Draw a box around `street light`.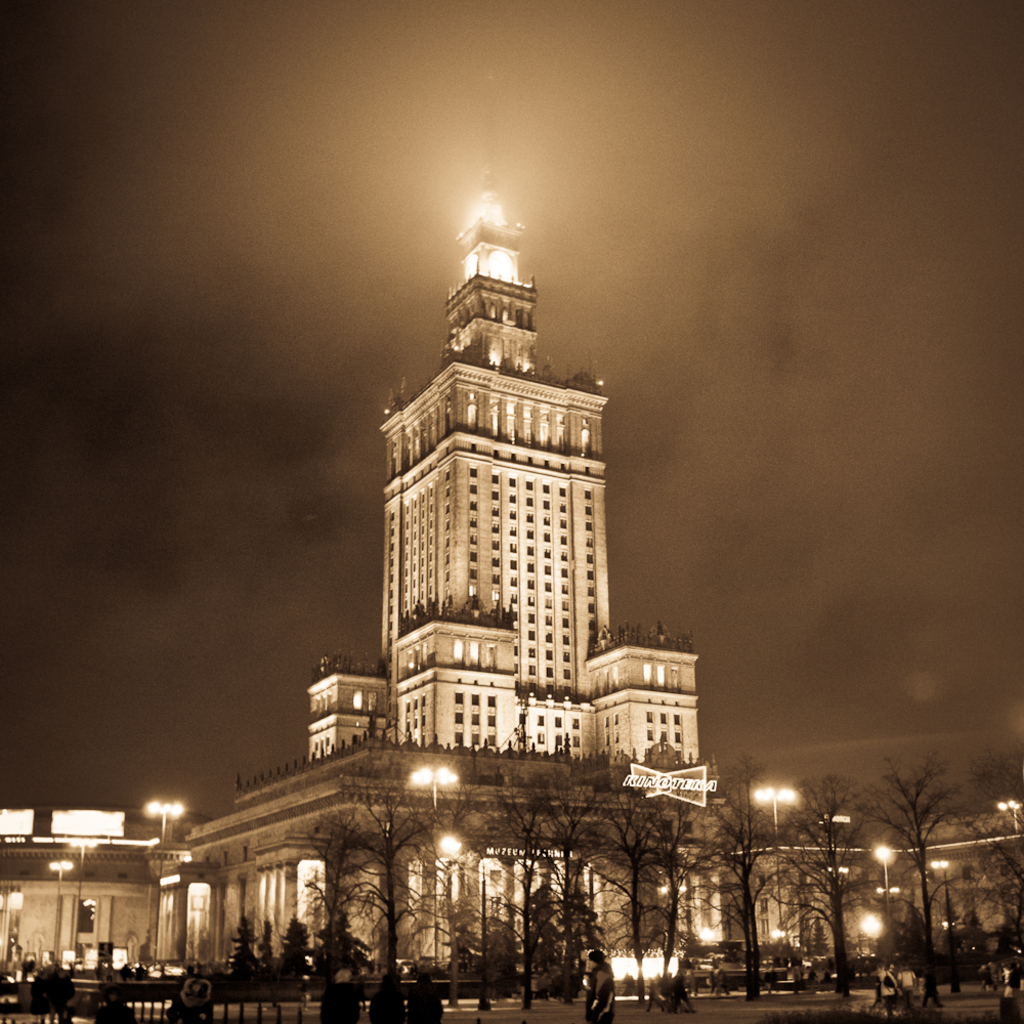
l=748, t=782, r=803, b=957.
